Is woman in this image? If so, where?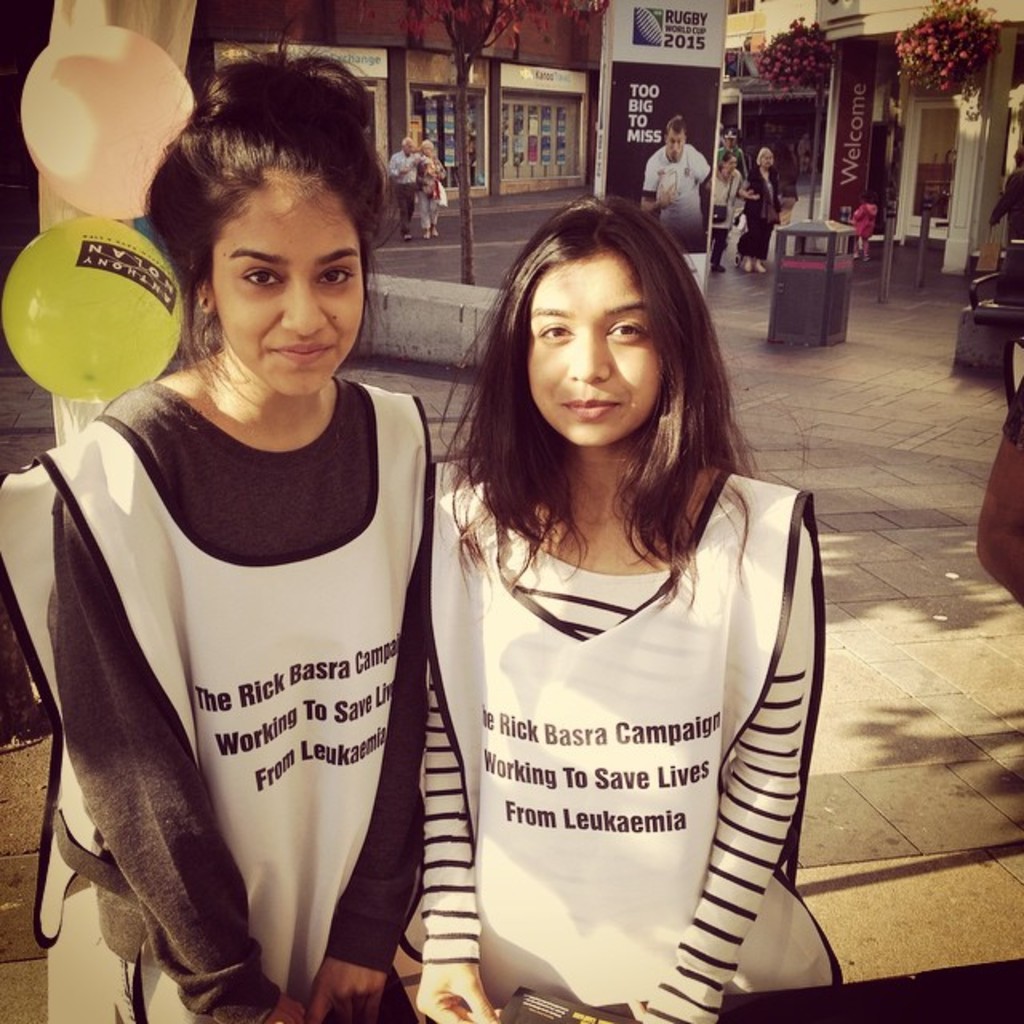
Yes, at box(707, 152, 741, 272).
